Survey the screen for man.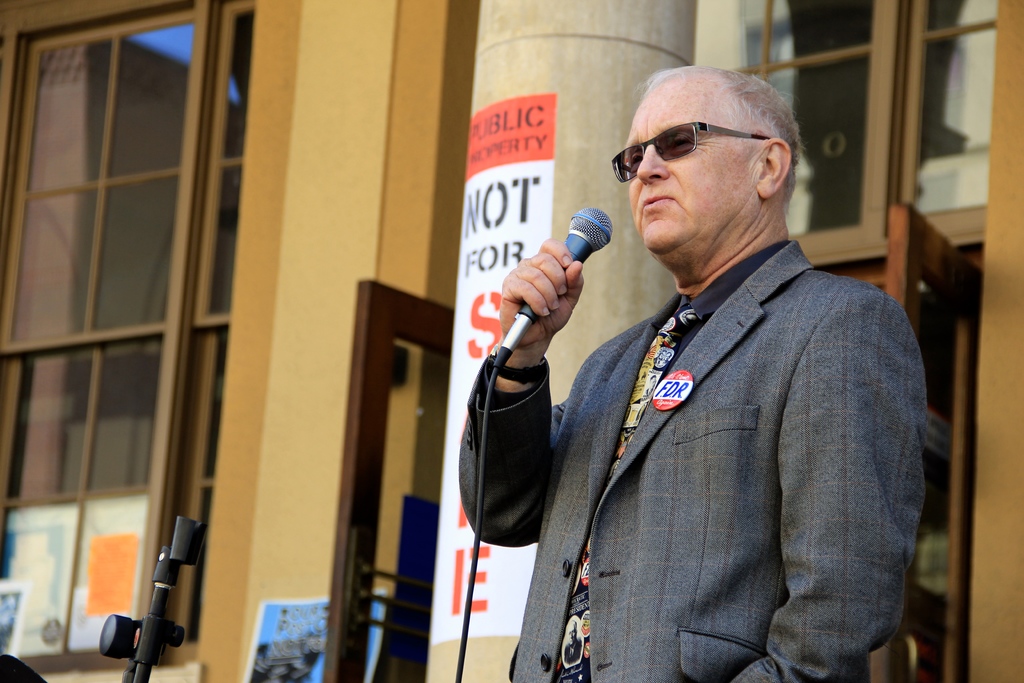
Survey found: bbox(467, 56, 925, 662).
